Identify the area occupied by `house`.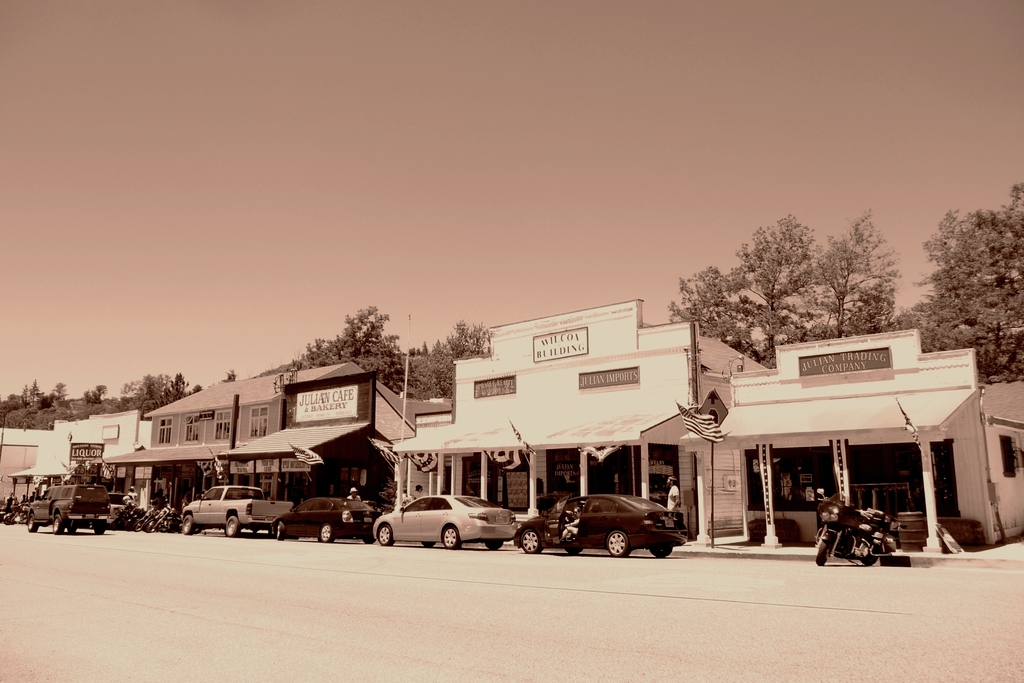
Area: Rect(383, 295, 776, 534).
